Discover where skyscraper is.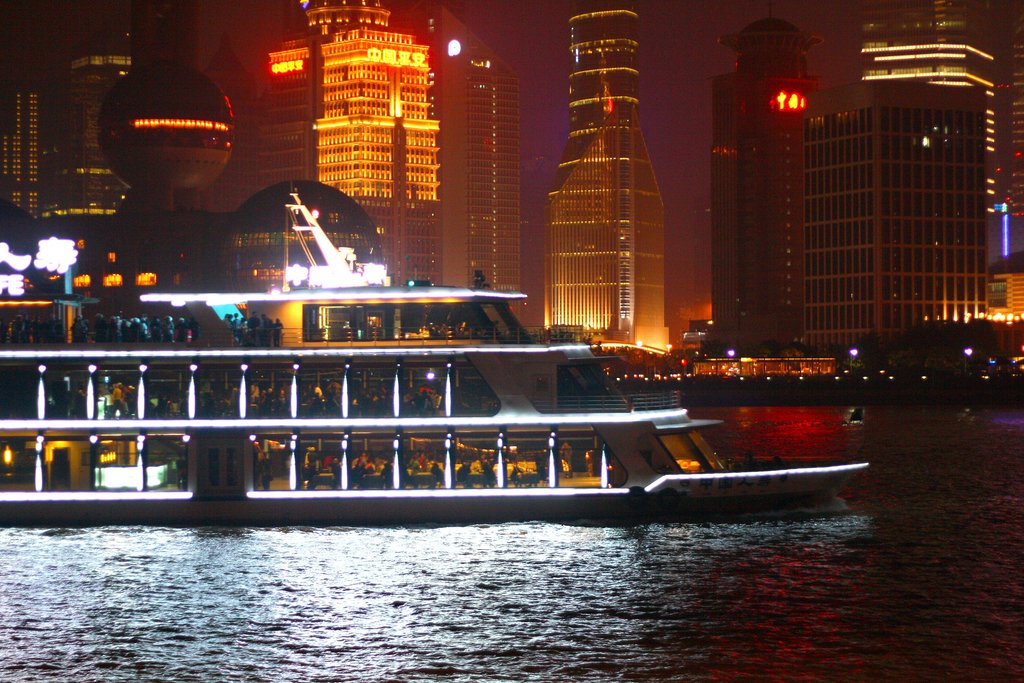
Discovered at <bbox>715, 14, 830, 356</bbox>.
